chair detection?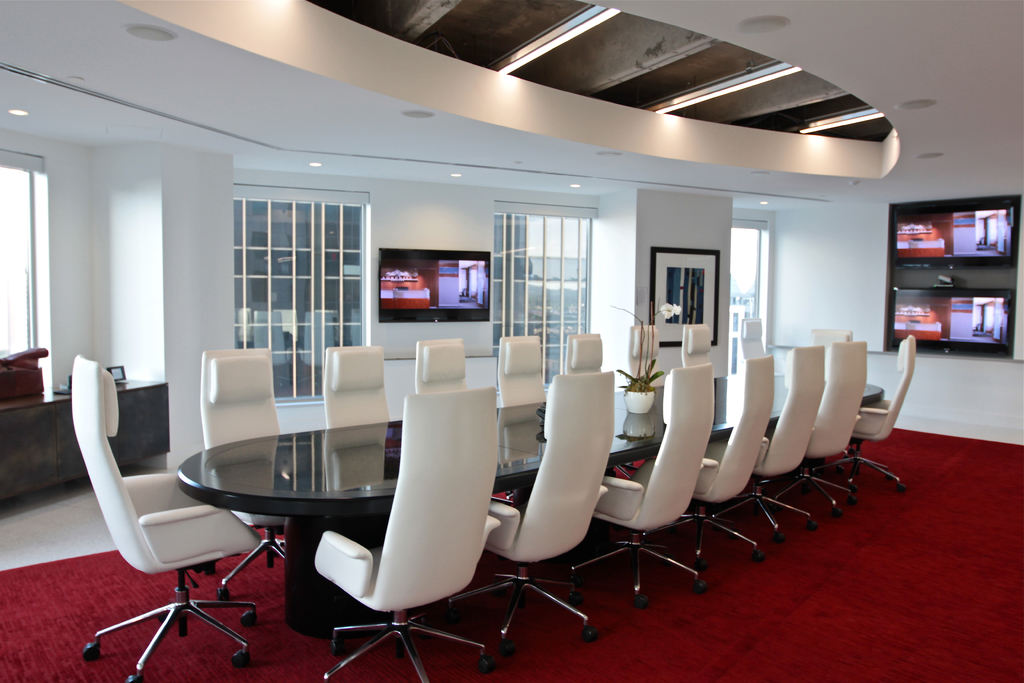
x1=318, y1=386, x2=504, y2=680
